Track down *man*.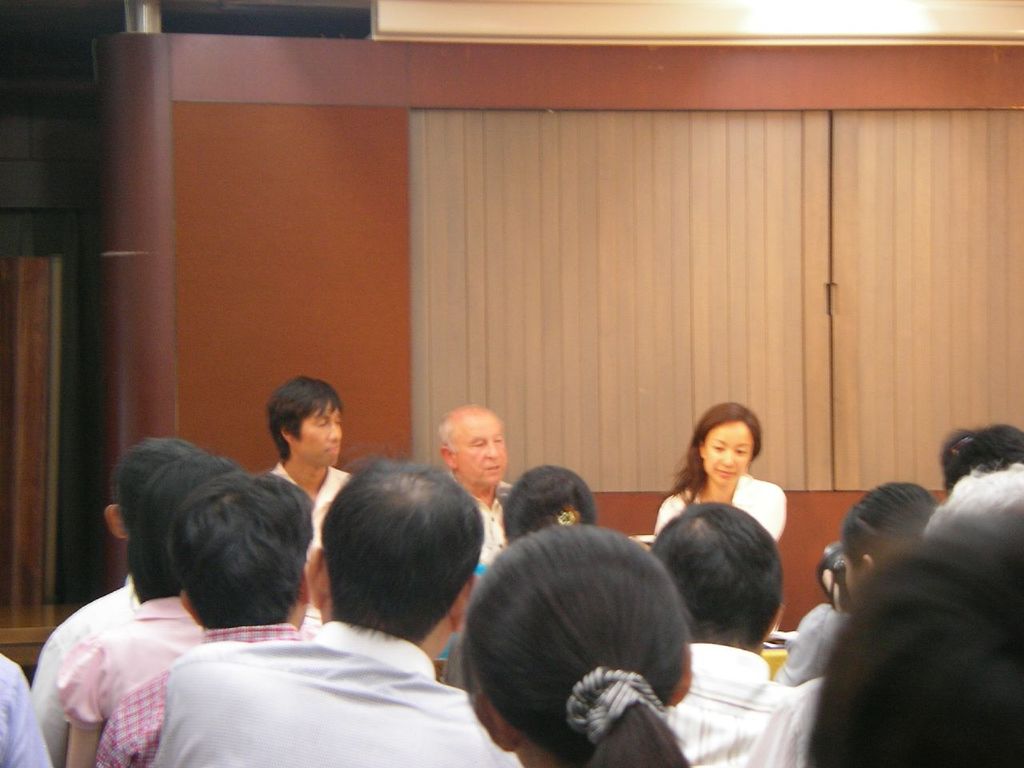
Tracked to select_region(114, 482, 526, 749).
